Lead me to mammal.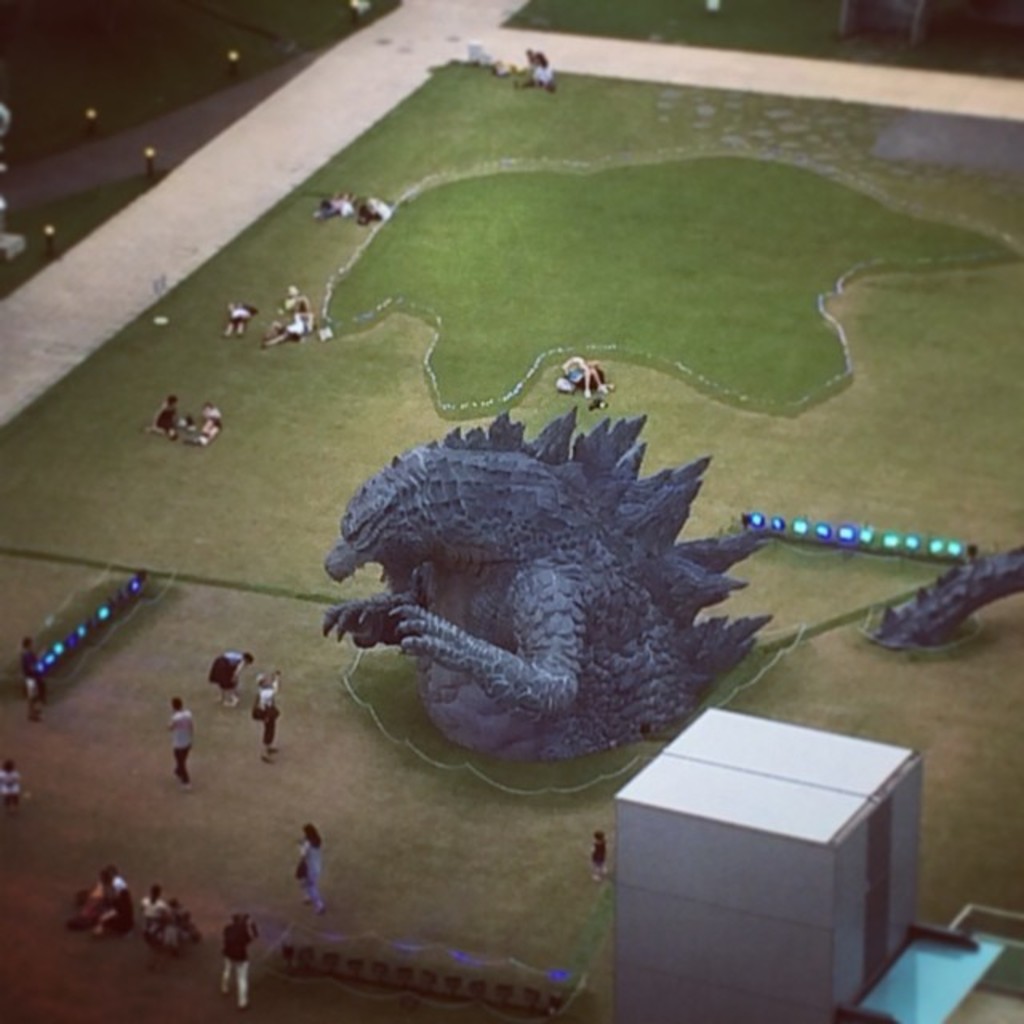
Lead to {"x1": 98, "y1": 869, "x2": 134, "y2": 926}.
